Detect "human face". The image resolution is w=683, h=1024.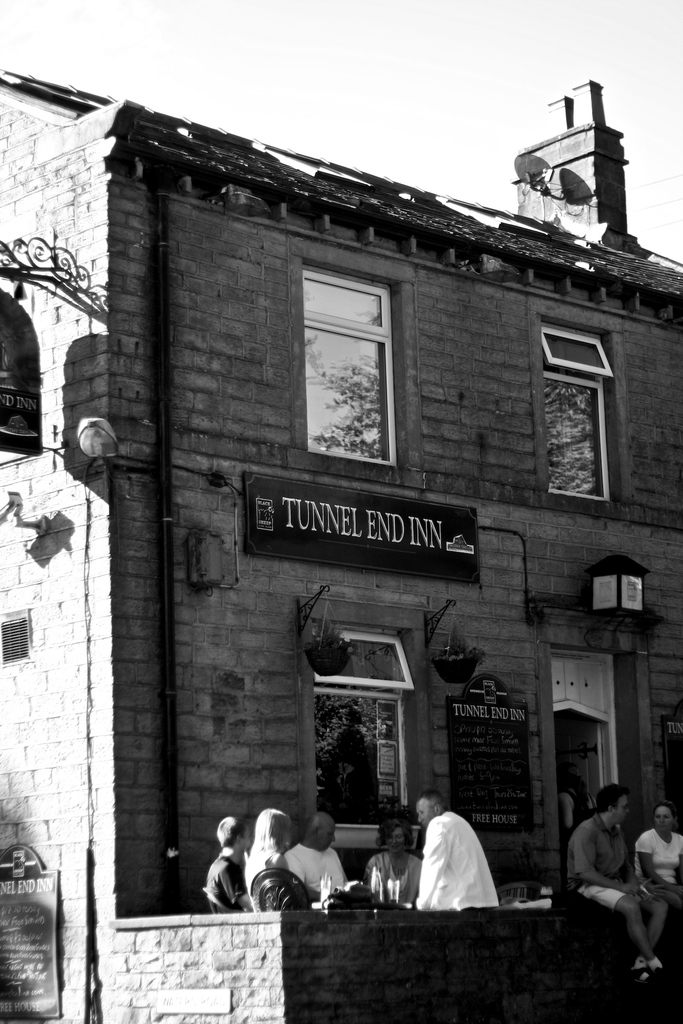
box=[654, 809, 677, 838].
